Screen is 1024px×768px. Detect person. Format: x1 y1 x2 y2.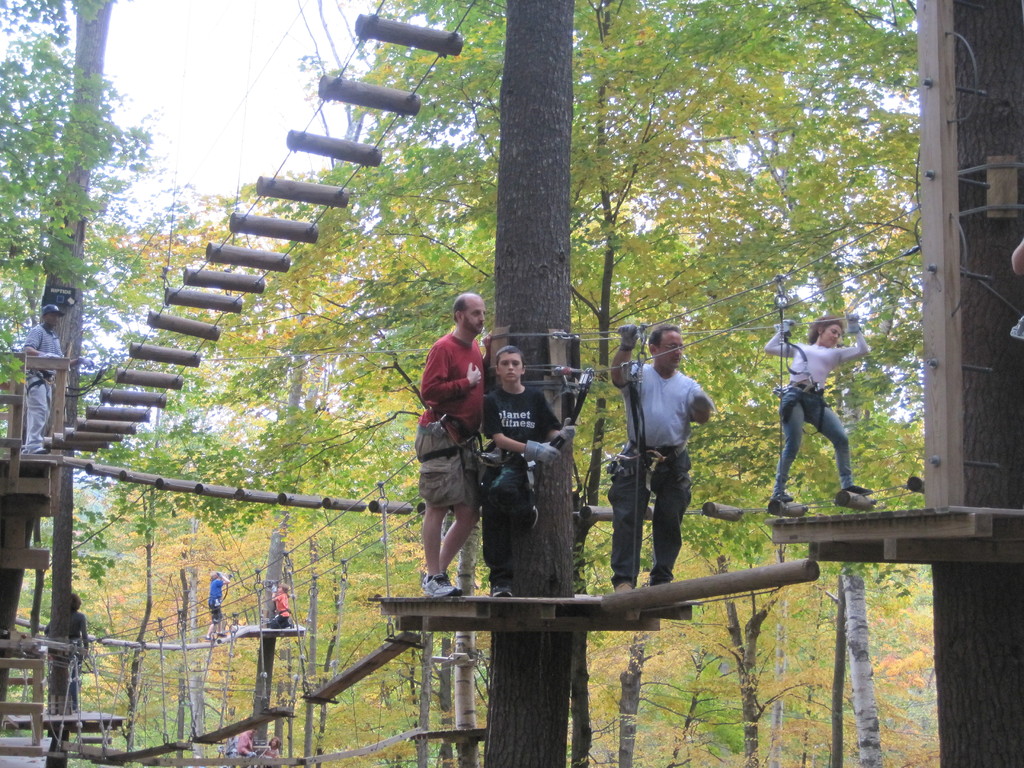
23 300 70 460.
